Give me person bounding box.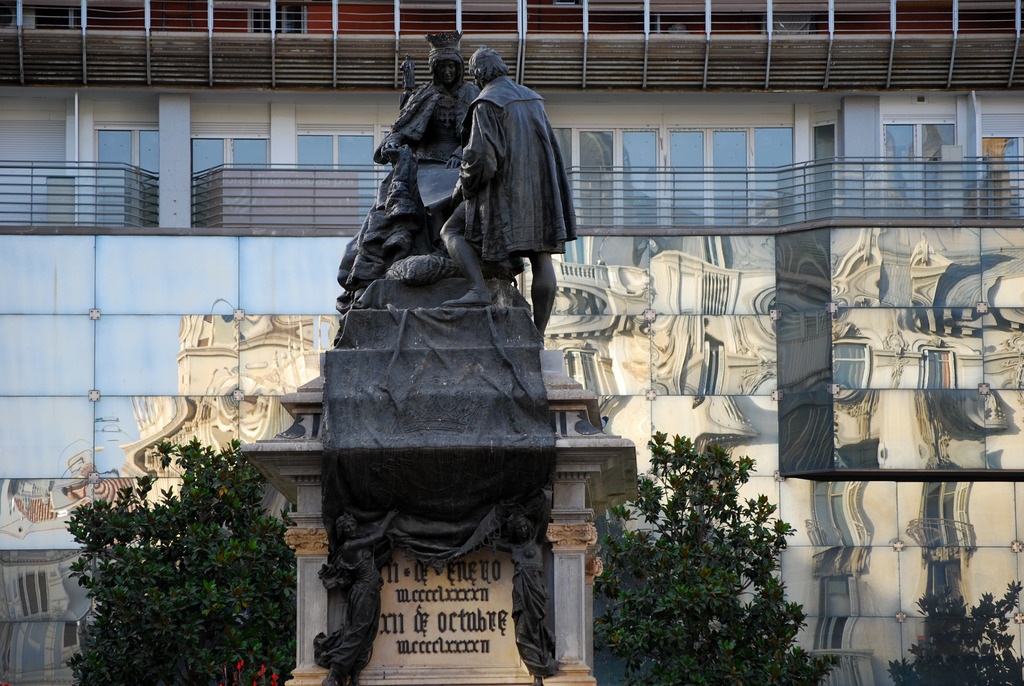
<bbox>342, 51, 481, 292</bbox>.
